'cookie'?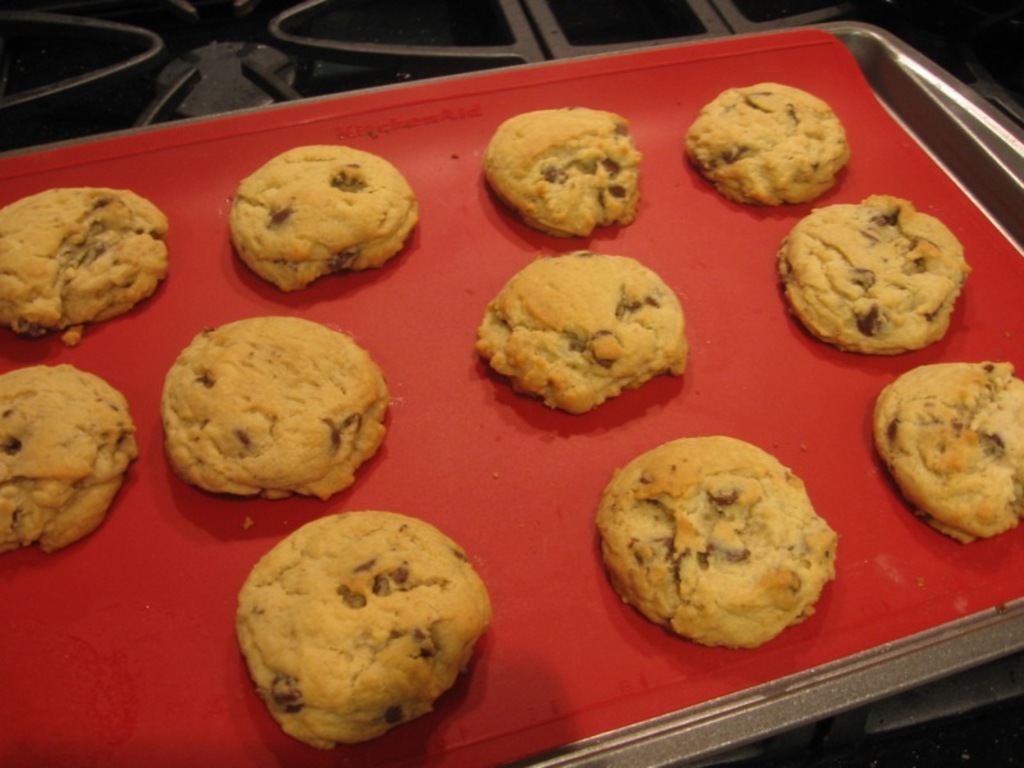
Rect(472, 247, 689, 413)
